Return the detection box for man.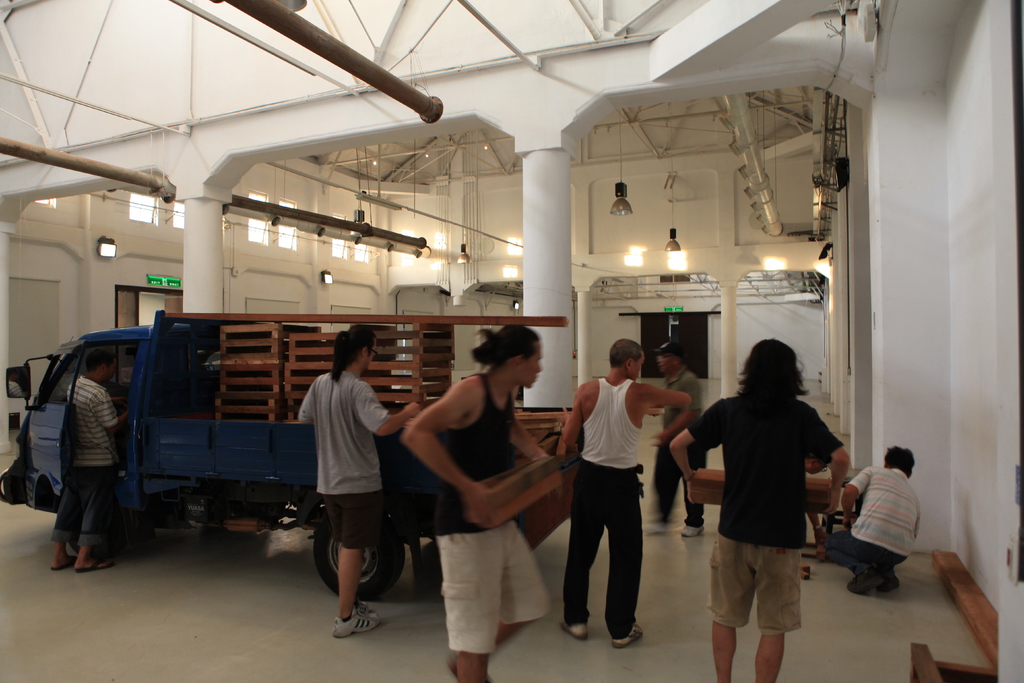
{"x1": 396, "y1": 318, "x2": 557, "y2": 682}.
